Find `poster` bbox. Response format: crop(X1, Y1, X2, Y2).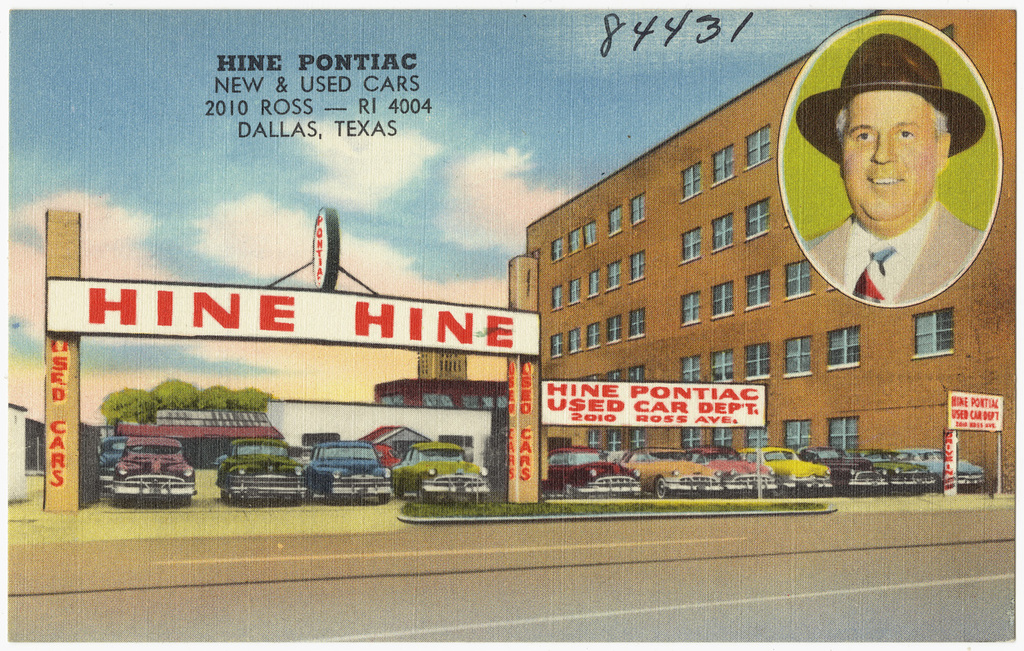
crop(5, 0, 1023, 650).
